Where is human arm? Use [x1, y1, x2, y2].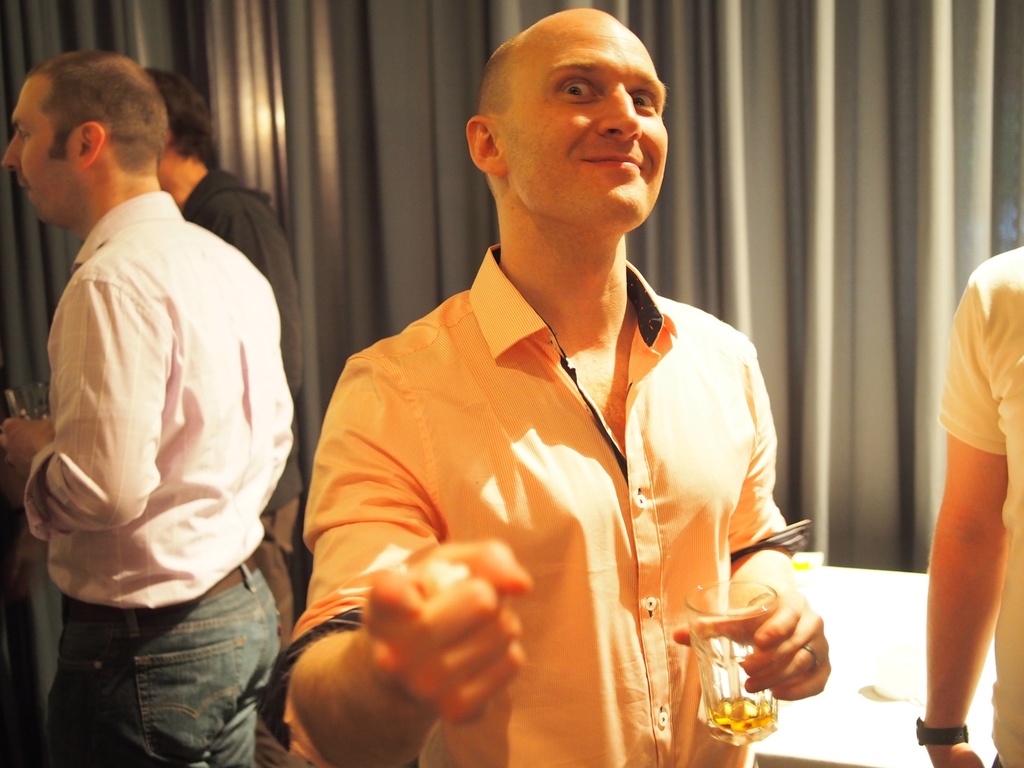
[221, 205, 304, 401].
